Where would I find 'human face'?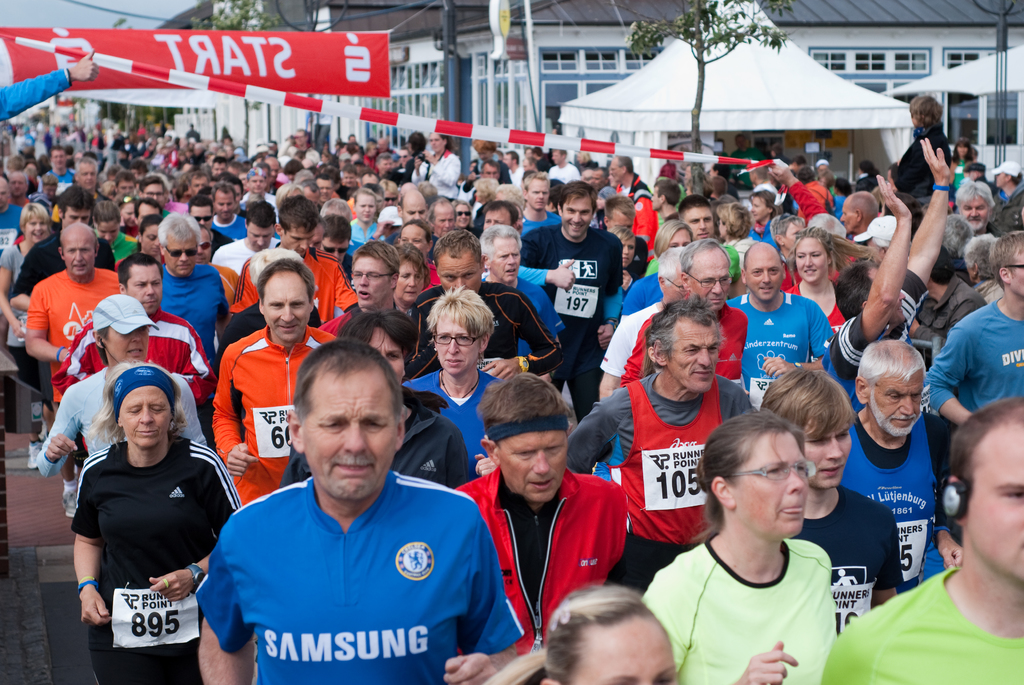
At (611, 217, 636, 227).
